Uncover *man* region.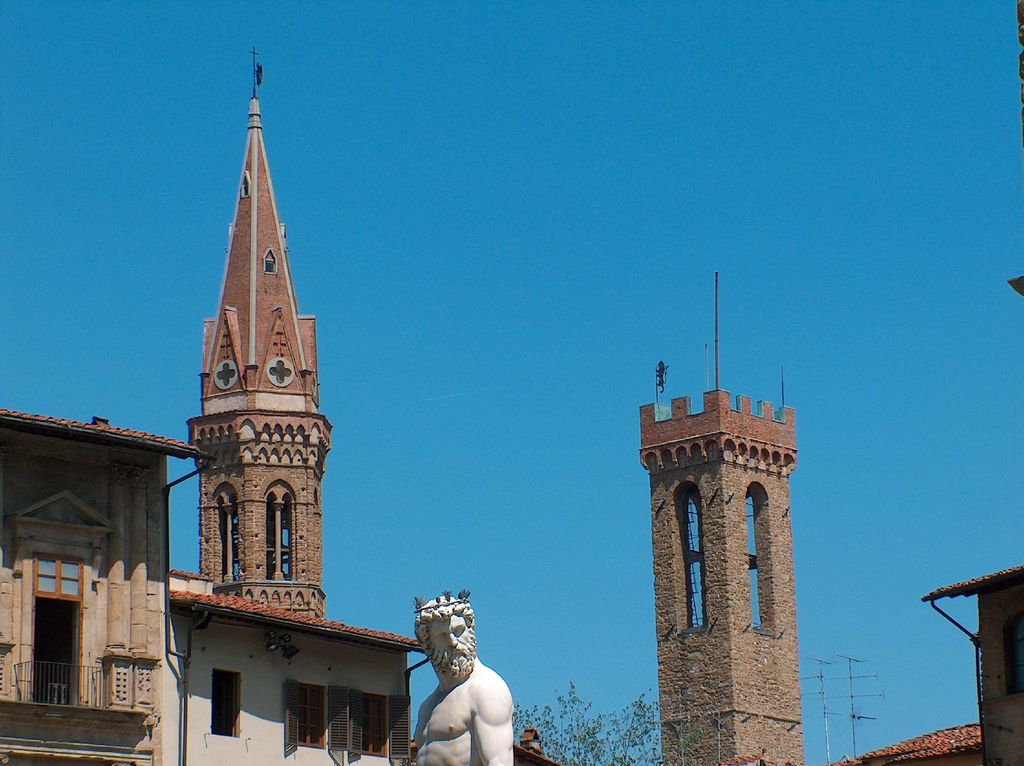
Uncovered: BBox(413, 591, 515, 765).
